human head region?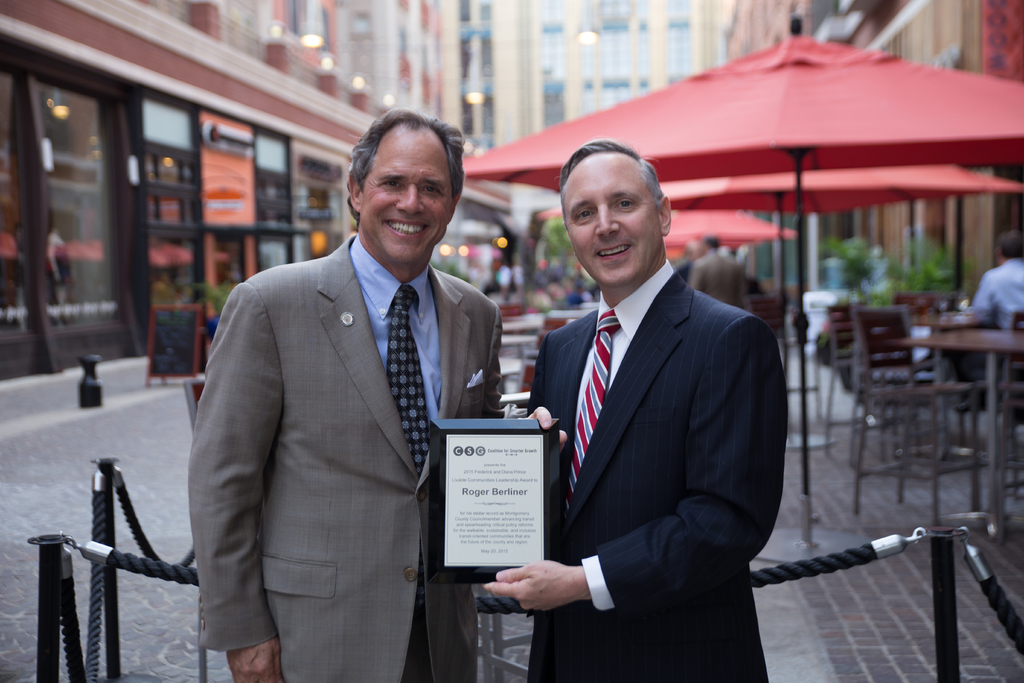
region(699, 230, 721, 252)
